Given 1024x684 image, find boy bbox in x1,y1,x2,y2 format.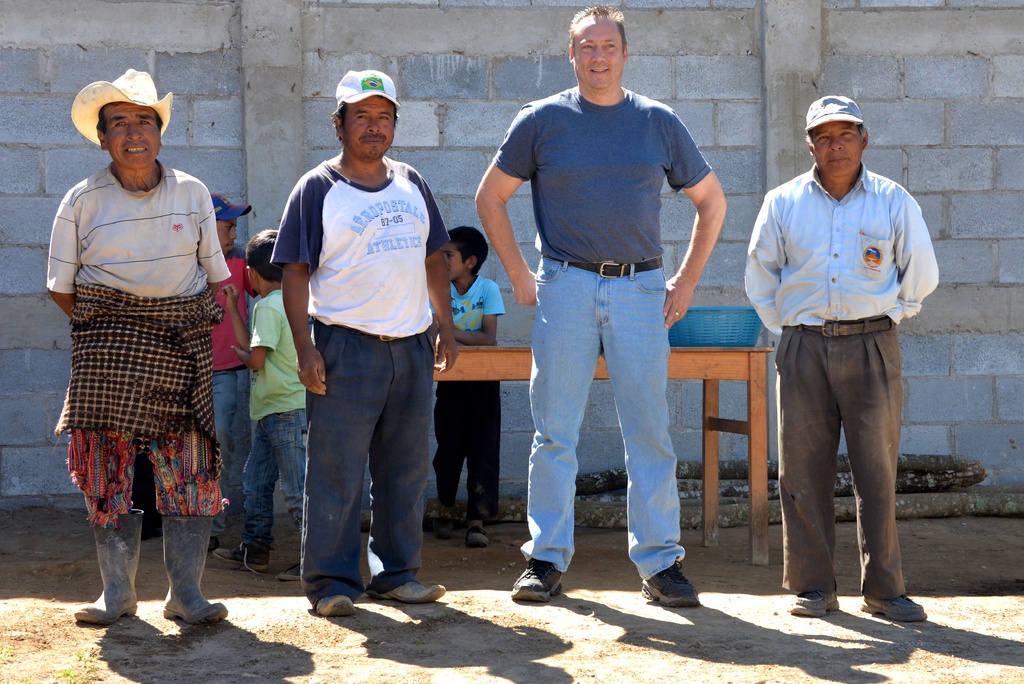
215,226,316,590.
